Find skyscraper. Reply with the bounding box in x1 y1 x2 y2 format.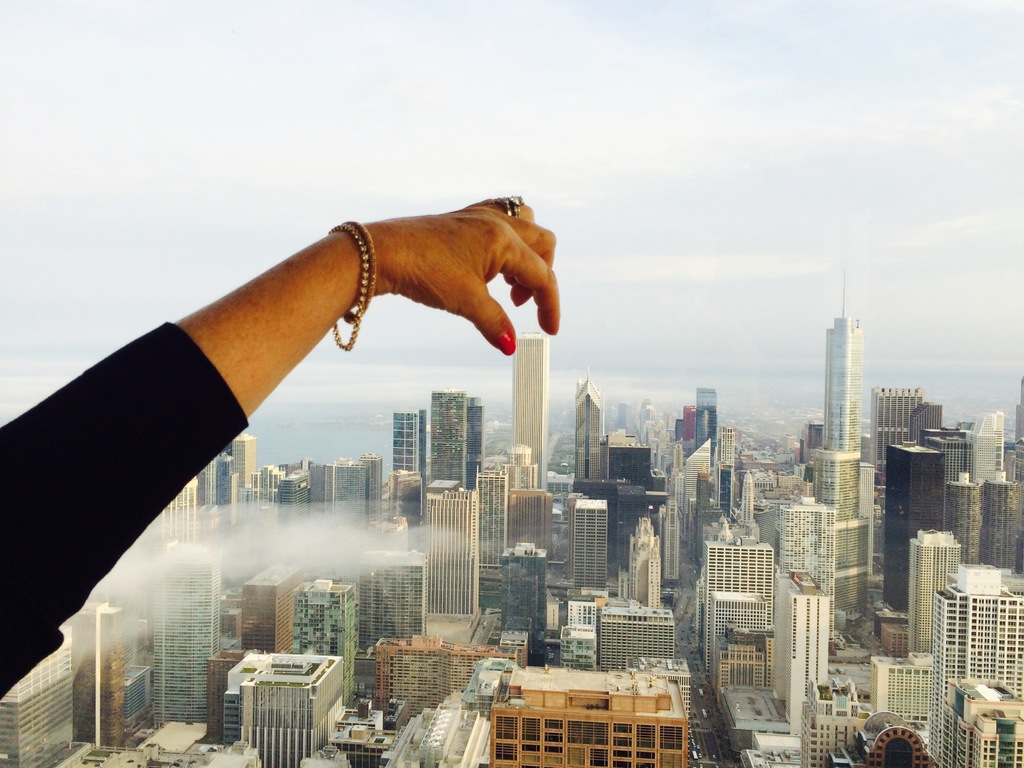
952 482 1023 579.
